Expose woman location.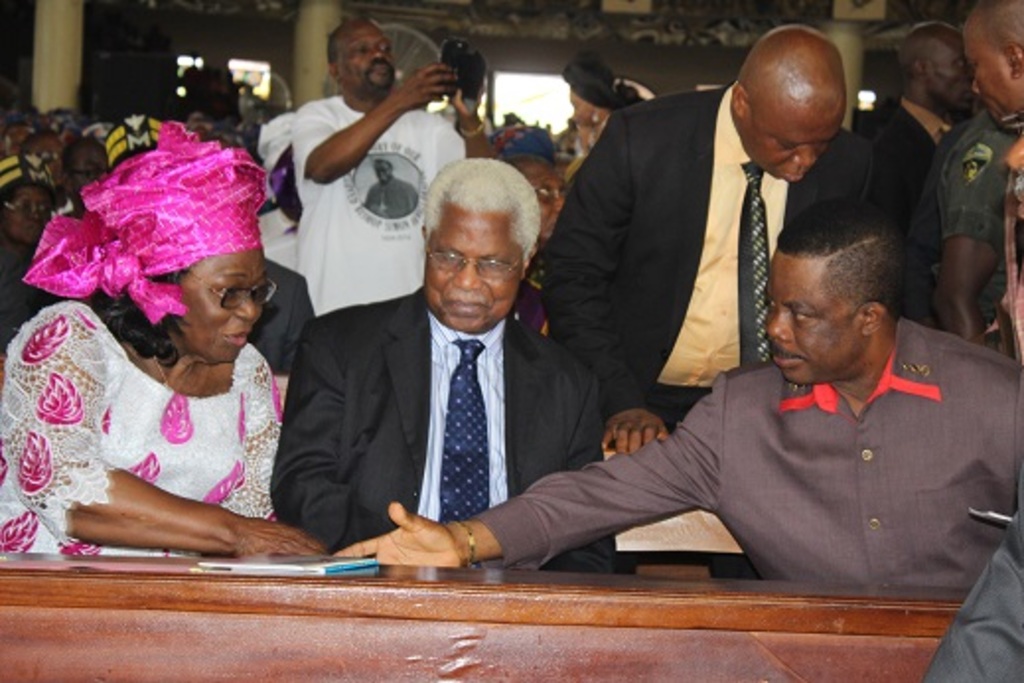
Exposed at l=560, t=51, r=651, b=146.
